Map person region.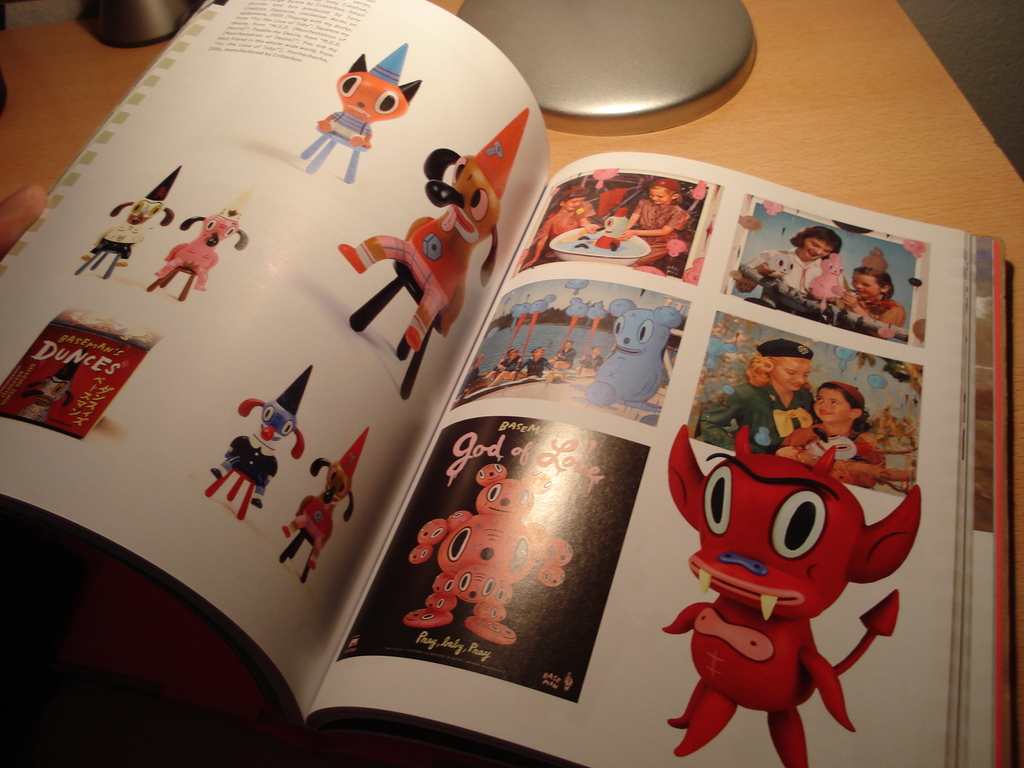
Mapped to (x1=547, y1=340, x2=576, y2=372).
